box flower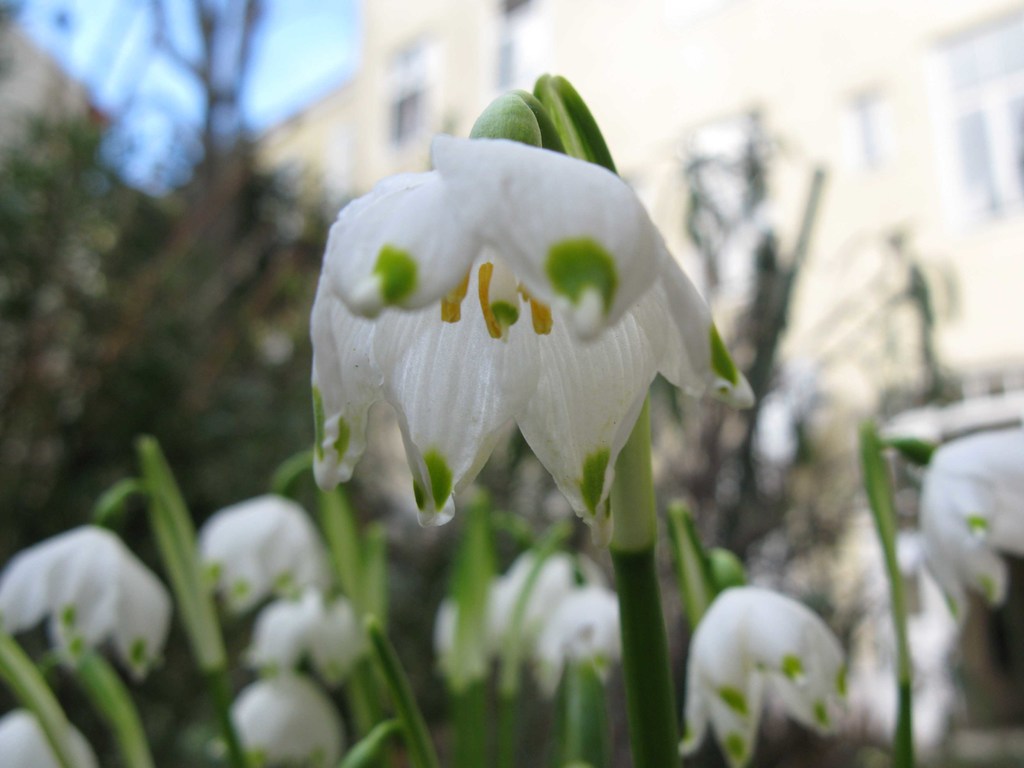
{"x1": 244, "y1": 593, "x2": 366, "y2": 675}
